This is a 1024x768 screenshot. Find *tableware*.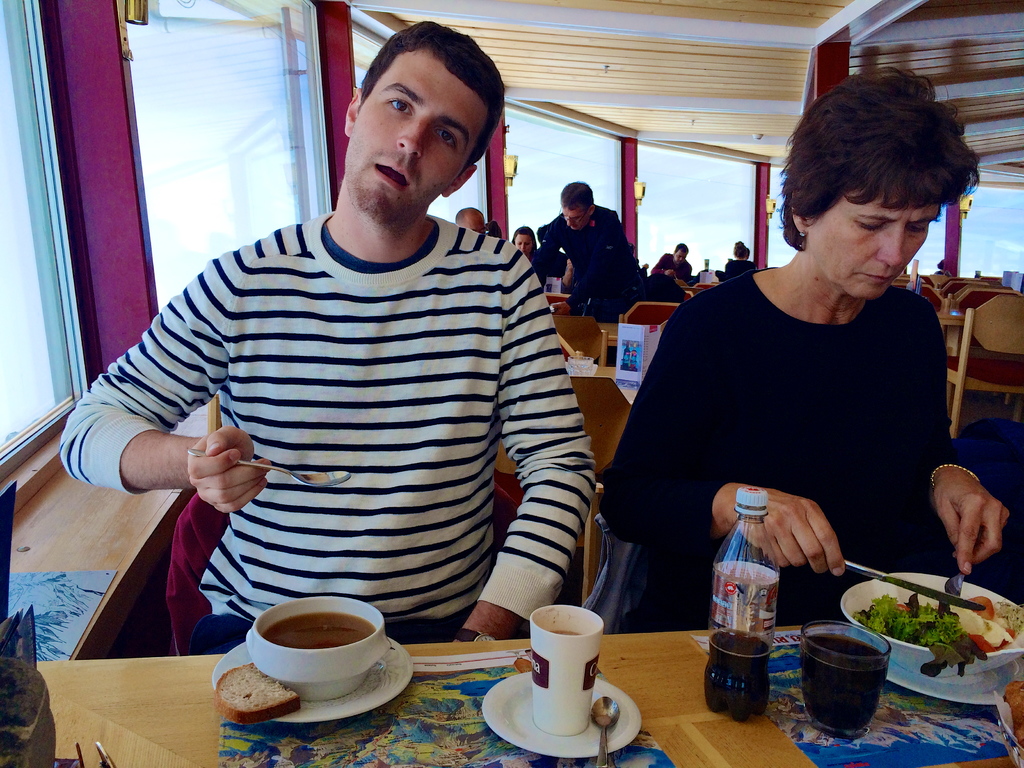
Bounding box: <box>593,696,623,767</box>.
